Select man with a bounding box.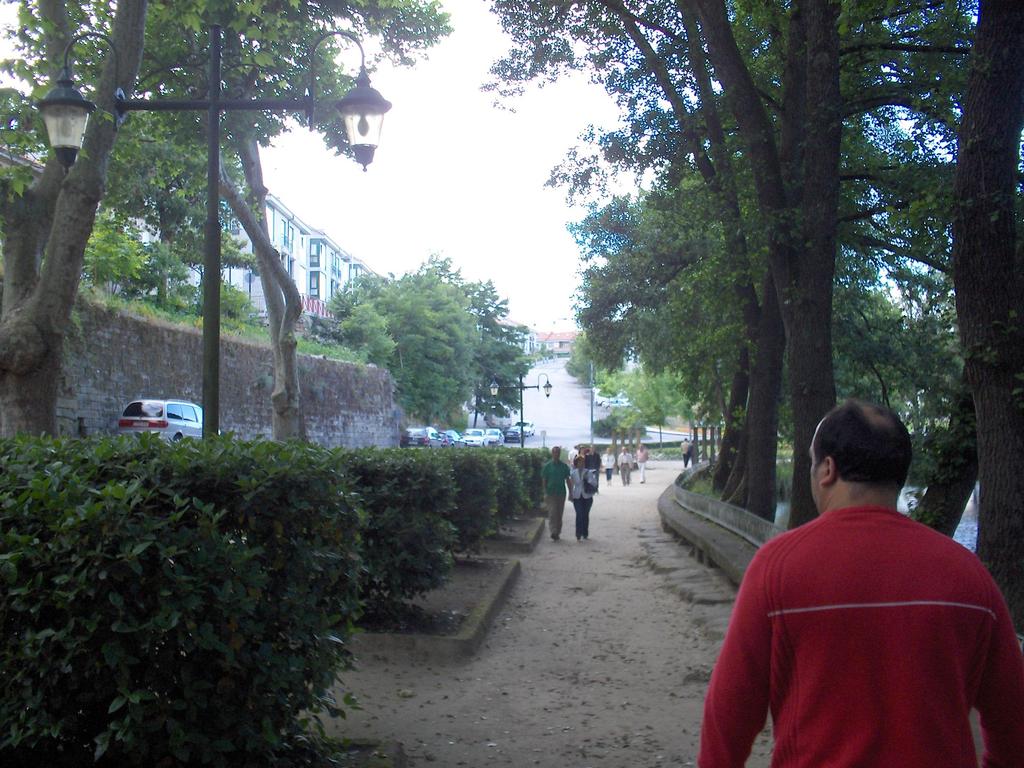
(618, 444, 635, 482).
